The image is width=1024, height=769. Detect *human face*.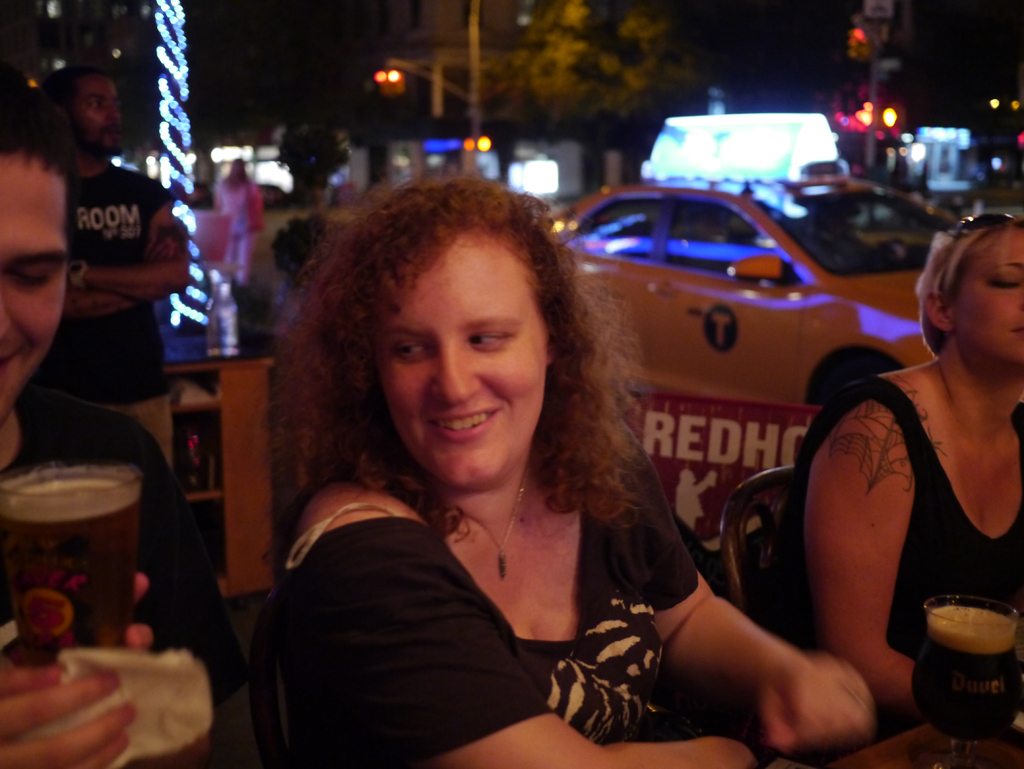
Detection: crop(68, 79, 125, 159).
